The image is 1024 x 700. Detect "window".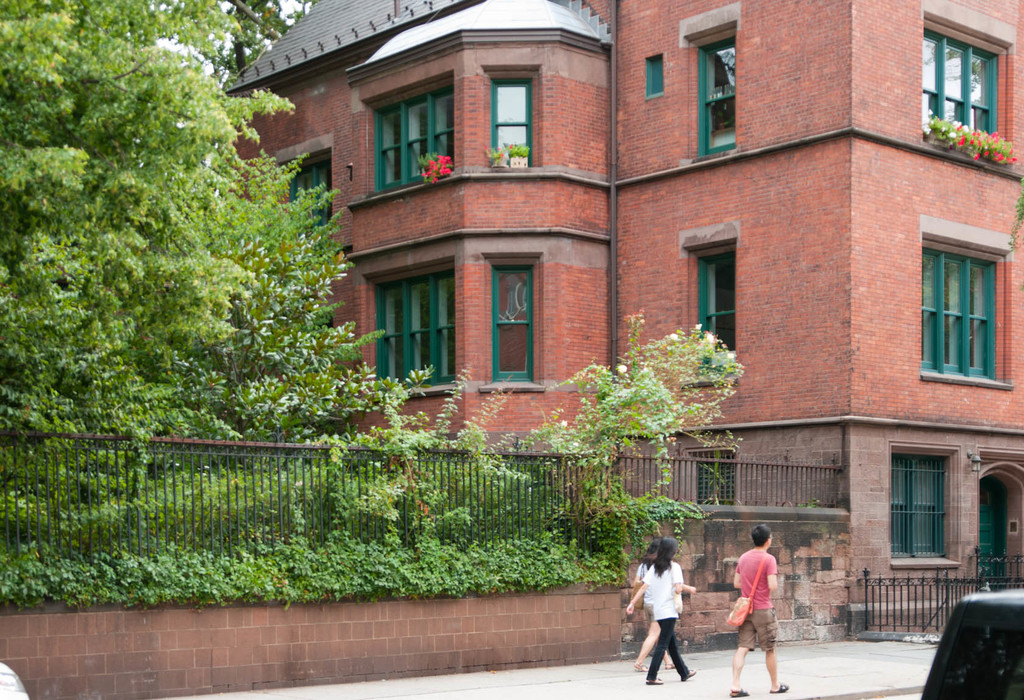
Detection: detection(697, 35, 737, 156).
